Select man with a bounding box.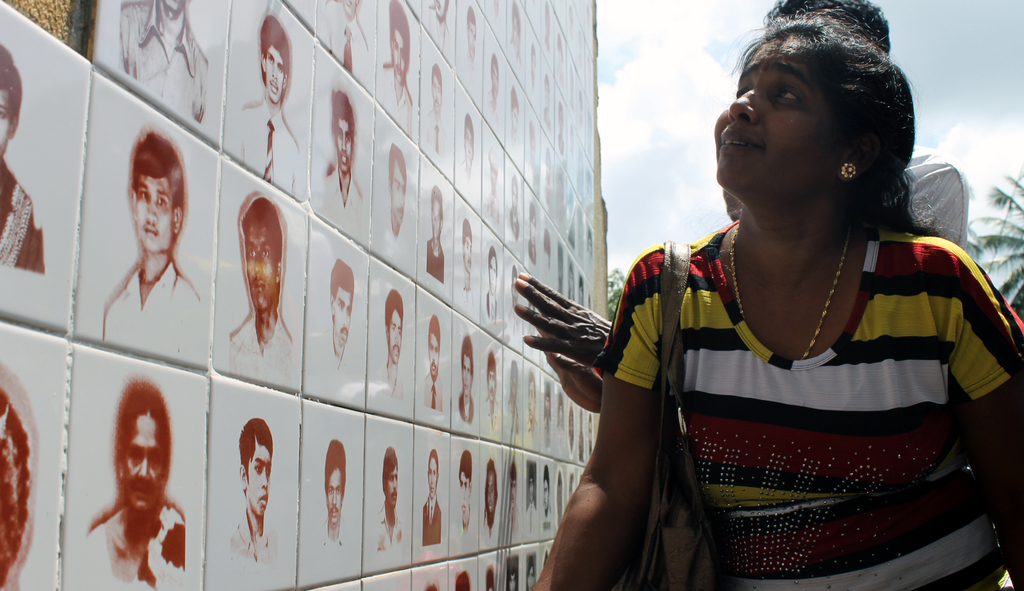
detection(322, 0, 368, 75).
